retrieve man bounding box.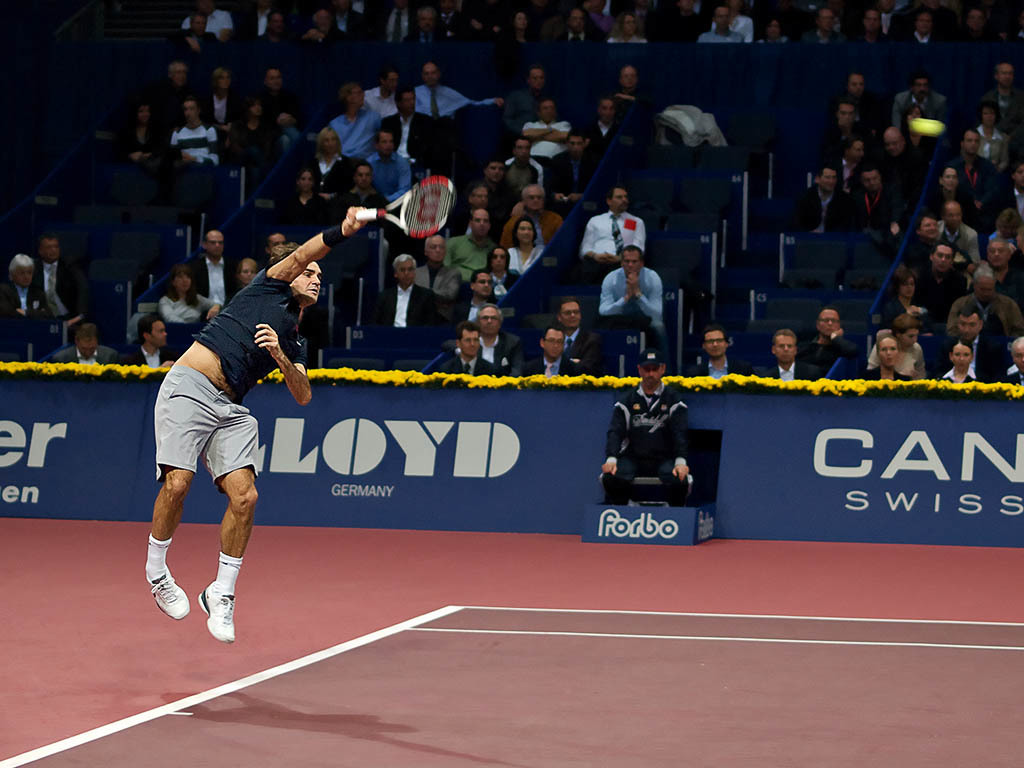
Bounding box: bbox(956, 1, 1004, 85).
